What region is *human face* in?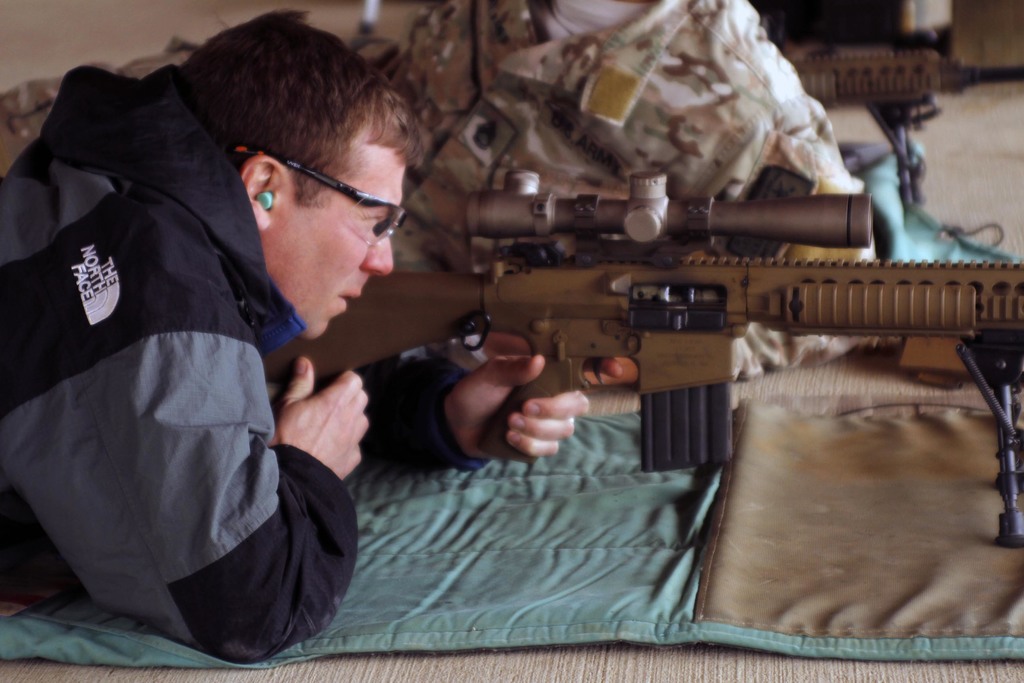
(x1=271, y1=131, x2=405, y2=341).
